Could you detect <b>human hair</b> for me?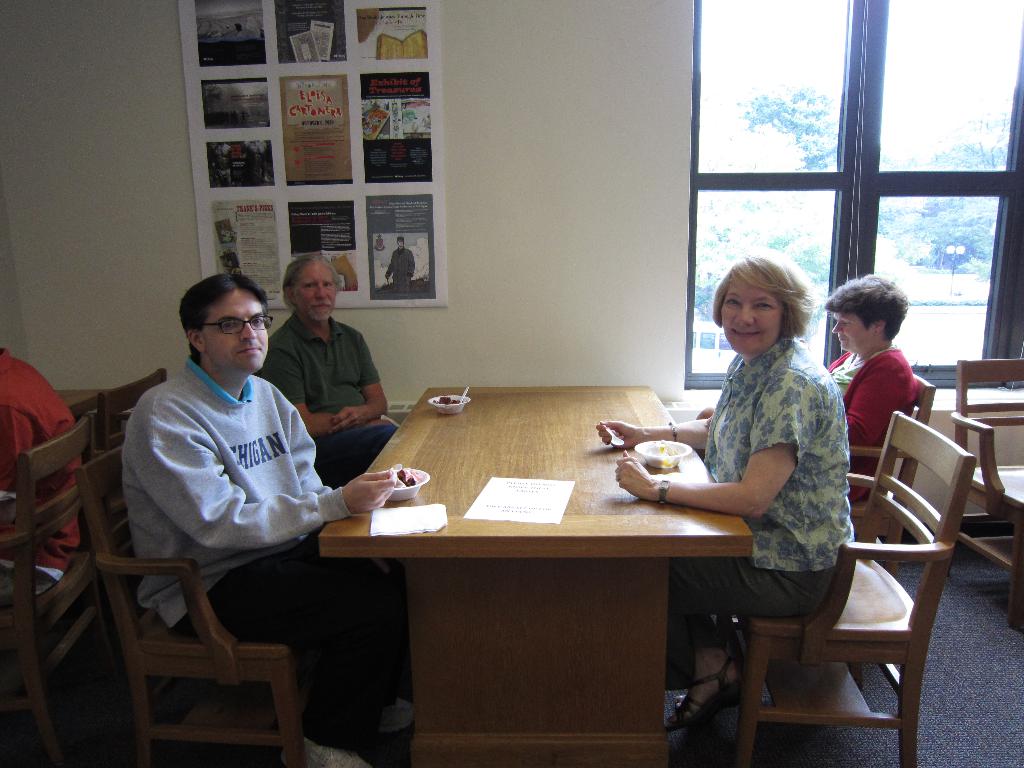
Detection result: box=[712, 252, 815, 342].
